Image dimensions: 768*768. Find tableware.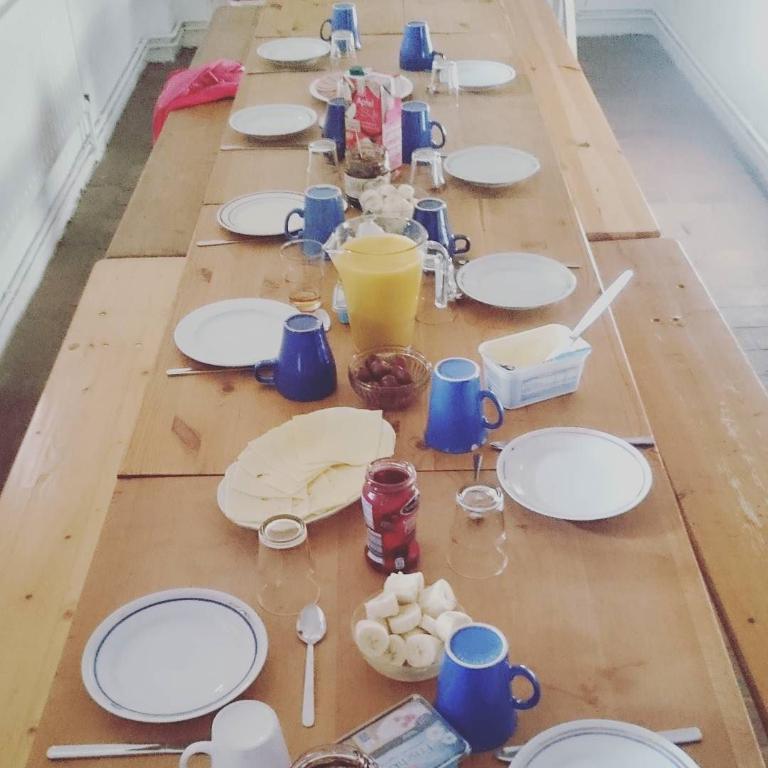
[465,454,479,525].
